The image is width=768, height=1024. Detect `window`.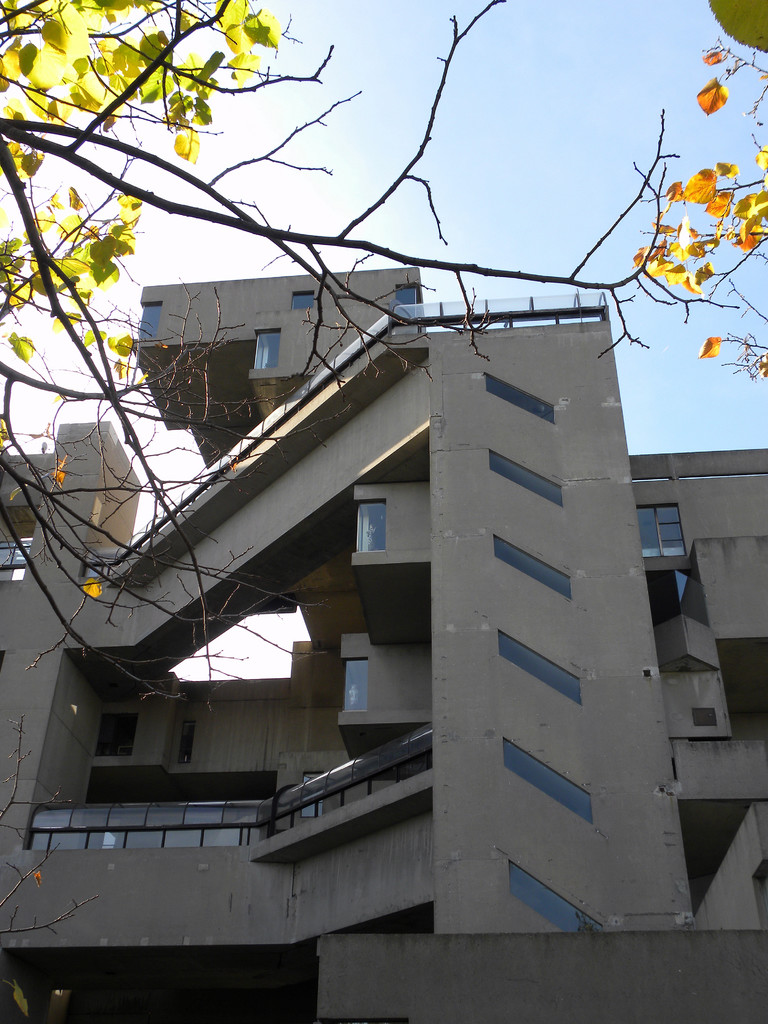
Detection: bbox(394, 284, 420, 314).
